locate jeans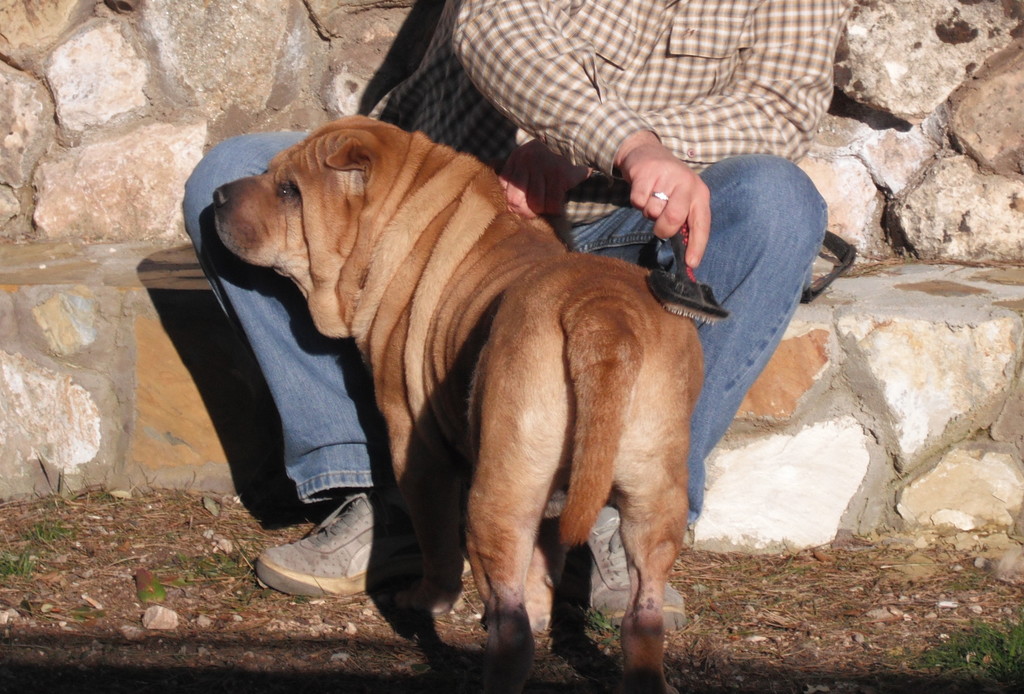
x1=179, y1=150, x2=828, y2=537
